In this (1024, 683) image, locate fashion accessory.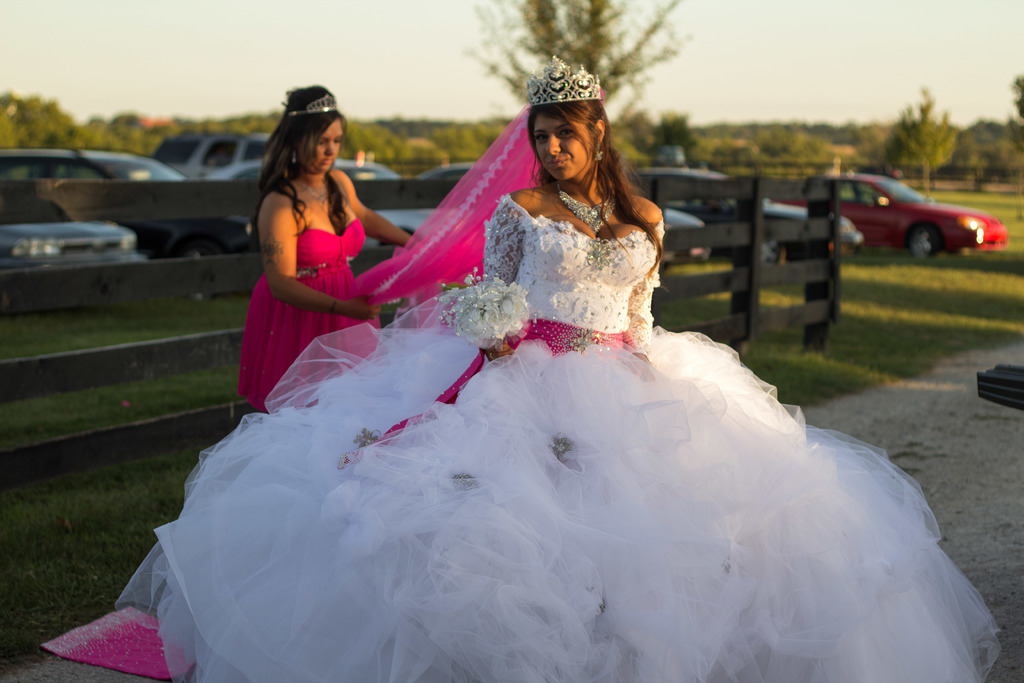
Bounding box: locate(339, 314, 636, 469).
